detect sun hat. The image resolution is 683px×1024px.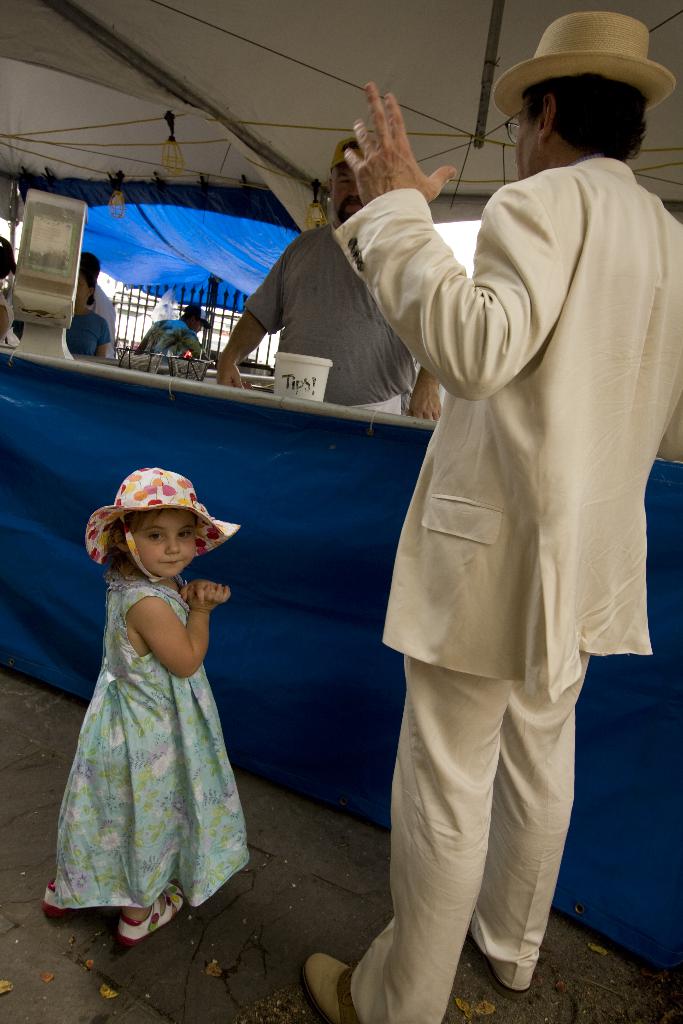
box(176, 303, 220, 326).
